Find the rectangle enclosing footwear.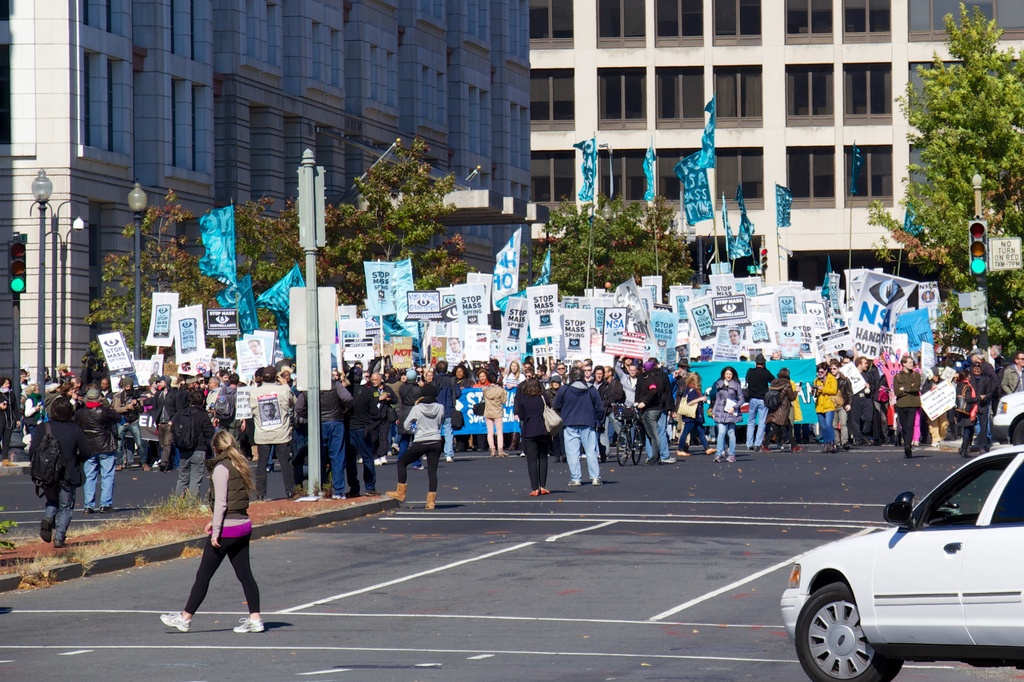
(761, 445, 772, 452).
